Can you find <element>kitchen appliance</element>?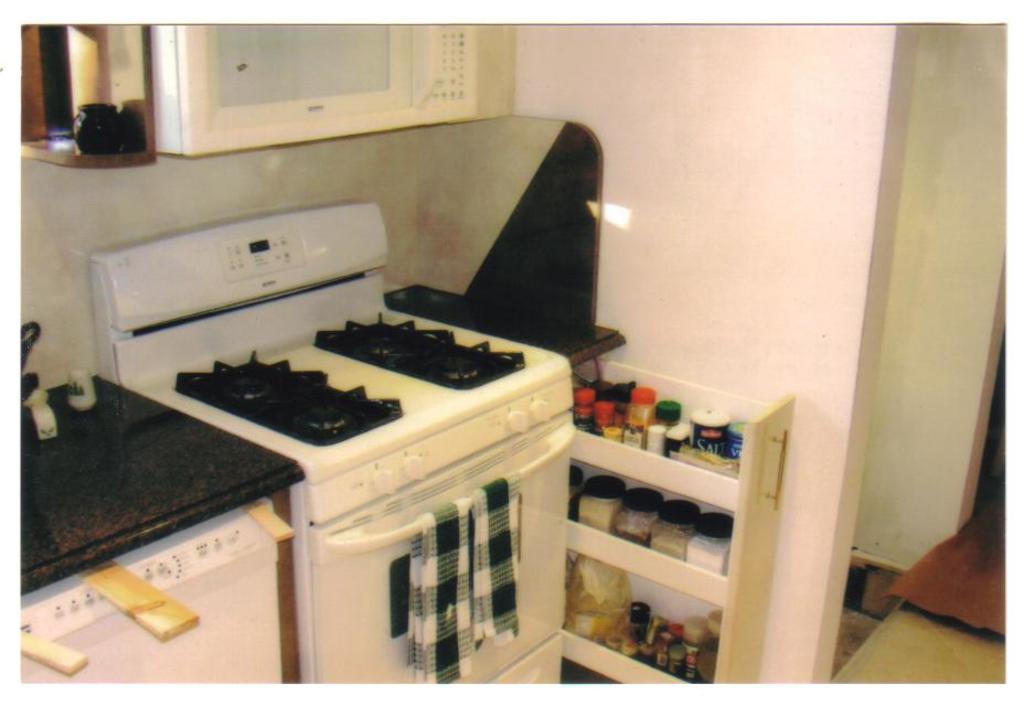
Yes, bounding box: 172,351,396,442.
